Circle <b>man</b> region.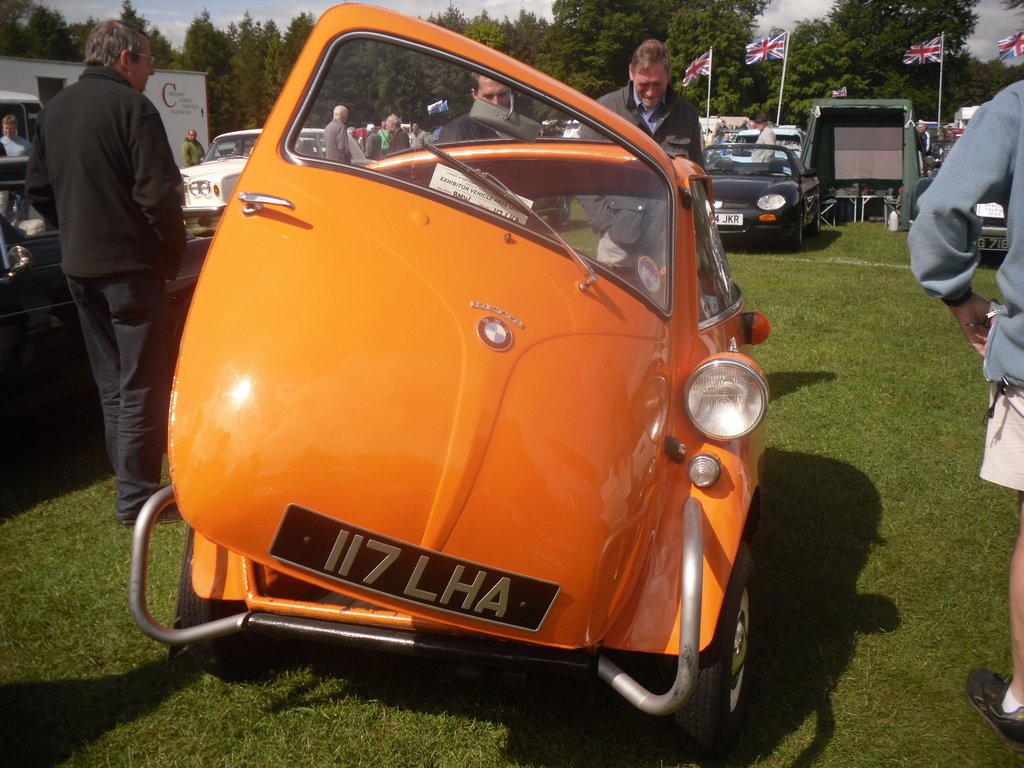
Region: bbox(939, 122, 945, 144).
